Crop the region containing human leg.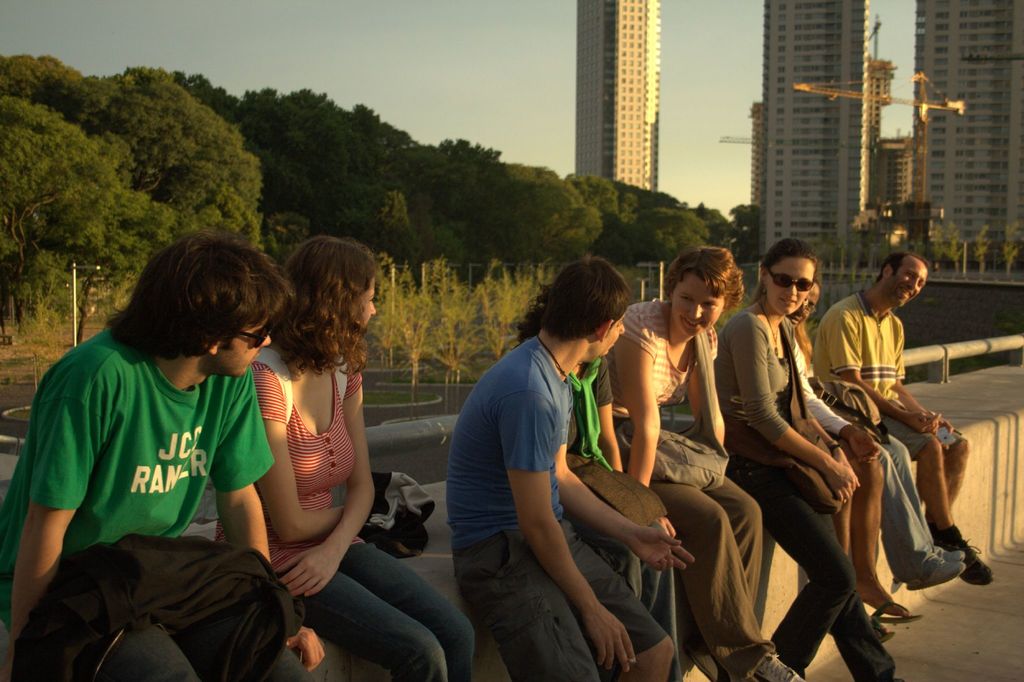
Crop region: <region>911, 426, 997, 587</region>.
